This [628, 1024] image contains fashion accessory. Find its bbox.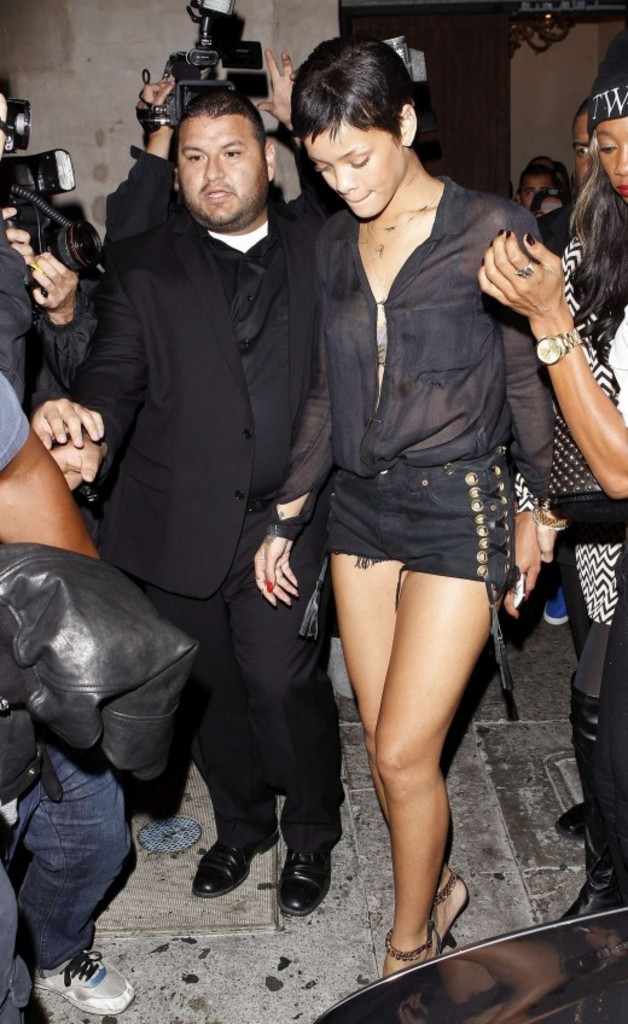
267:581:272:592.
